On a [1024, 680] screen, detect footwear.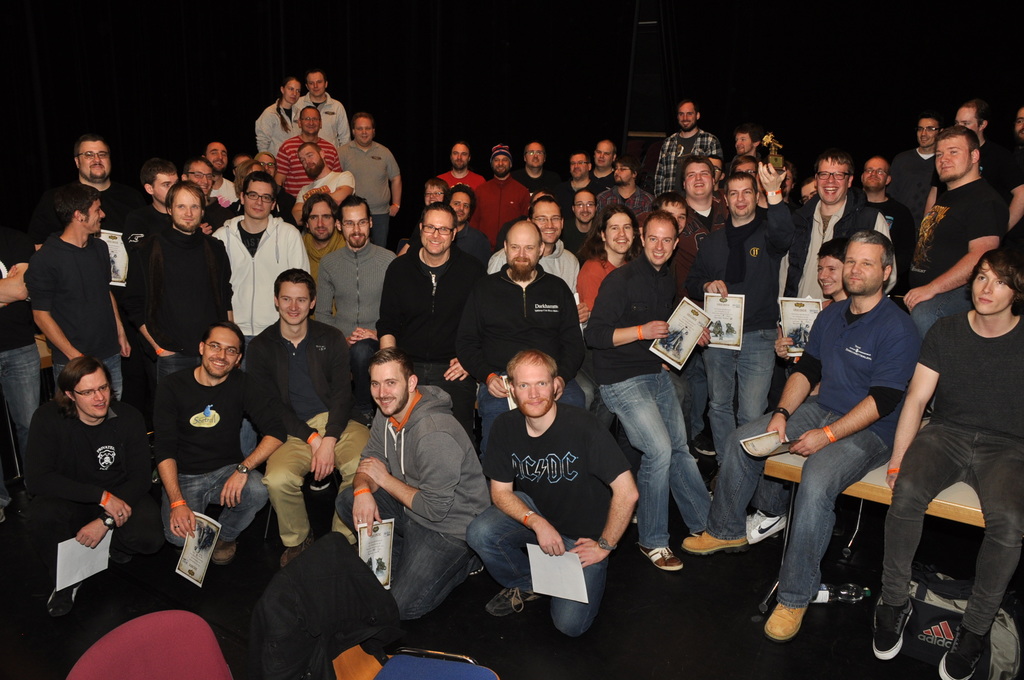
region(638, 547, 685, 571).
